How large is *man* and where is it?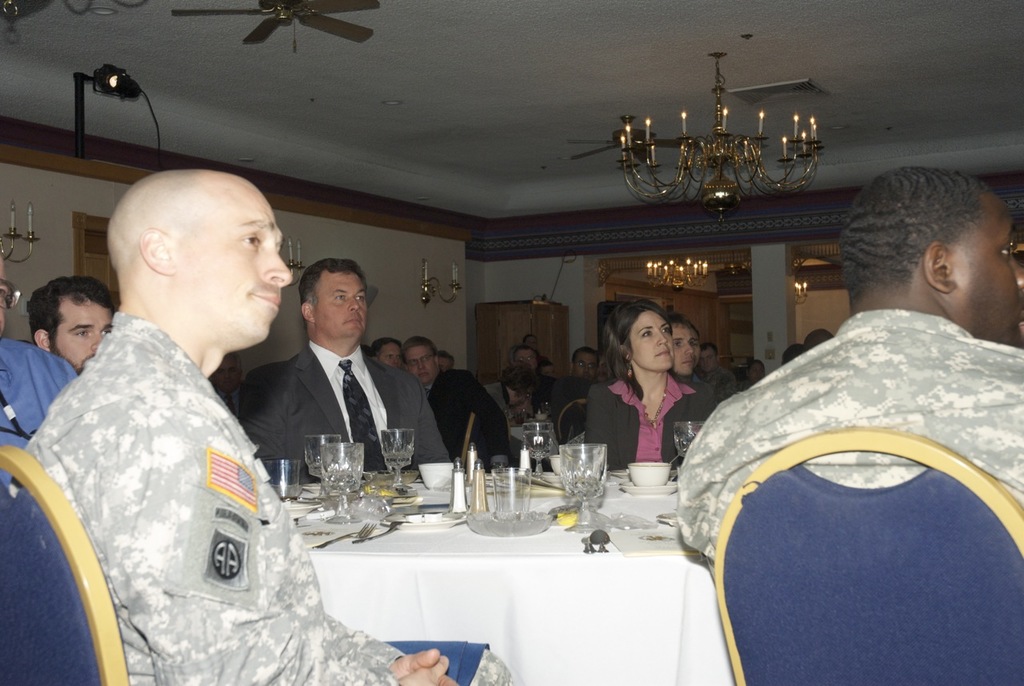
Bounding box: <box>374,337,401,369</box>.
